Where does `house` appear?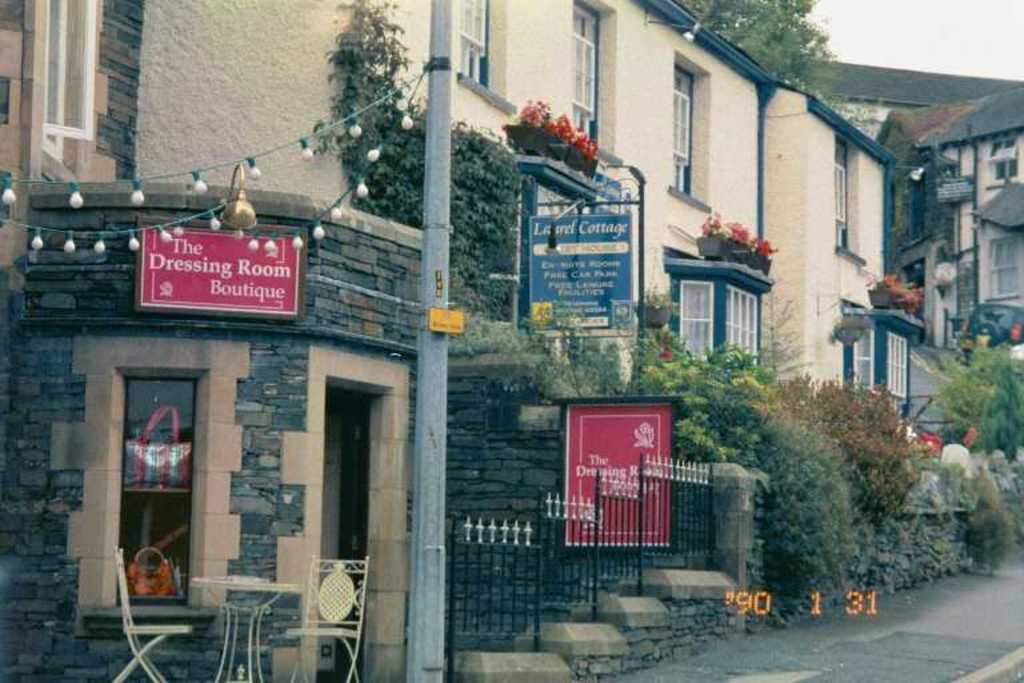
Appears at <box>0,0,931,682</box>.
